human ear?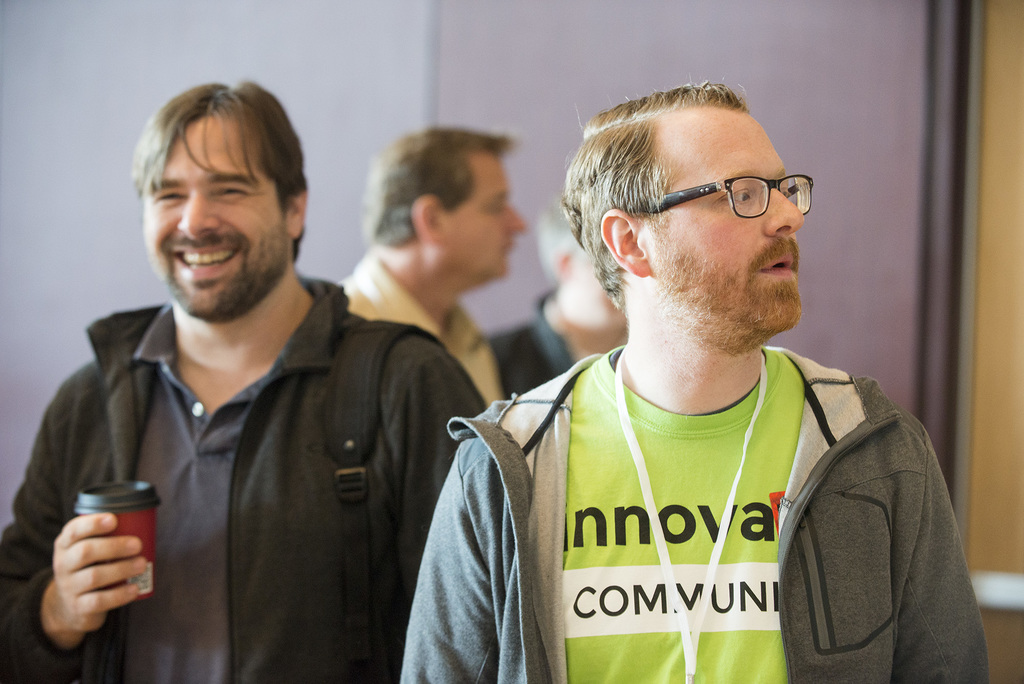
<box>602,211,649,278</box>
